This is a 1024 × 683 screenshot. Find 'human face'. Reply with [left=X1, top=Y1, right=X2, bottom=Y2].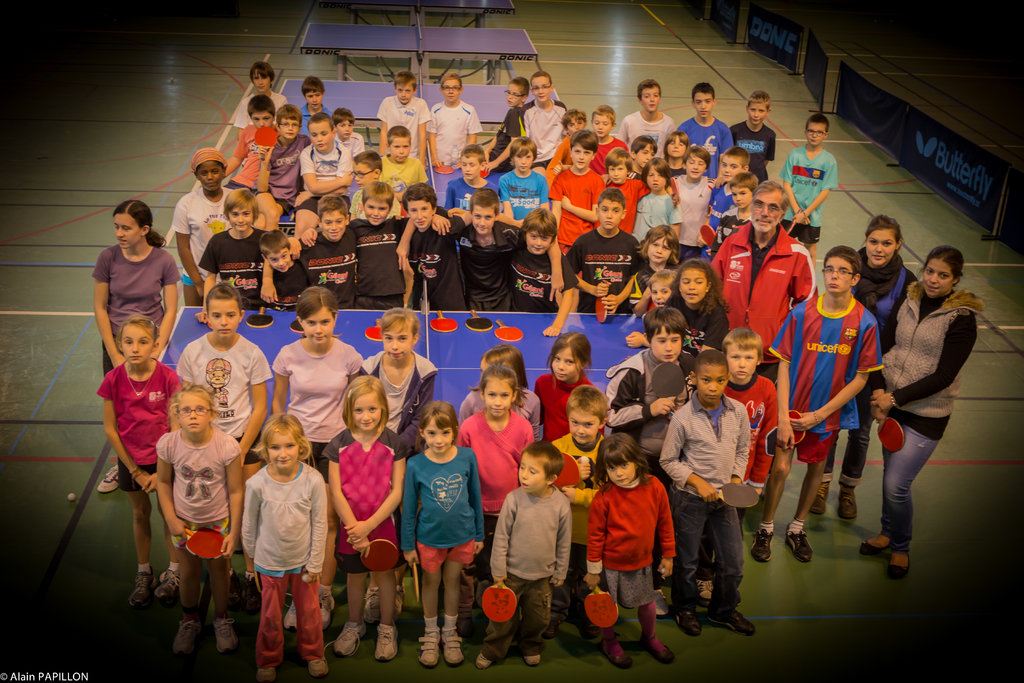
[left=192, top=158, right=229, bottom=195].
